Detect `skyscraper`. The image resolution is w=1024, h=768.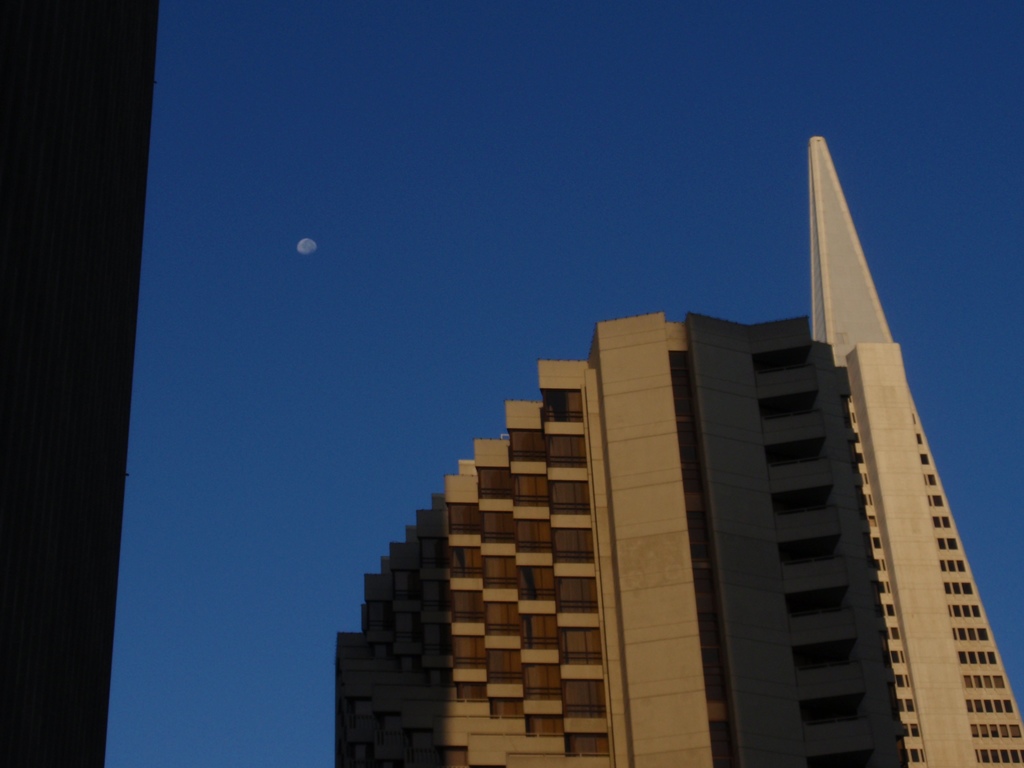
[331,136,1020,767].
